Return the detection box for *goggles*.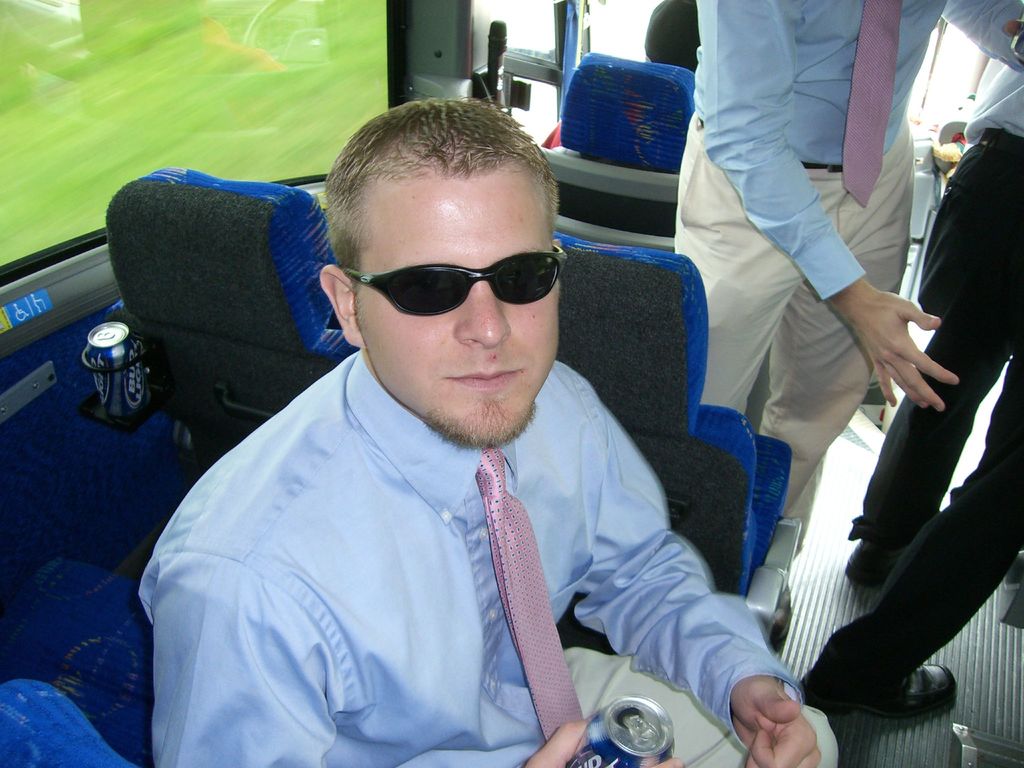
342,249,573,333.
